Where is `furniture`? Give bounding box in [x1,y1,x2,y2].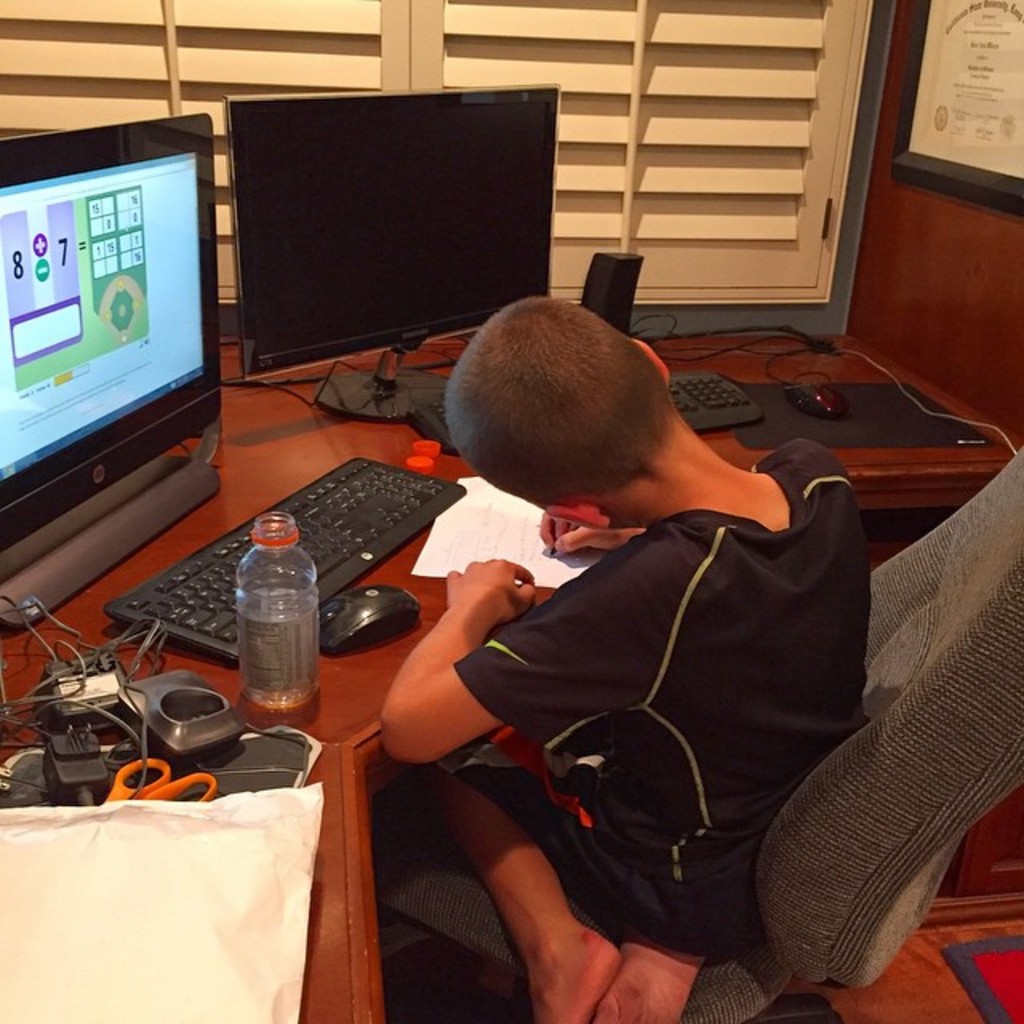
[0,322,1018,1022].
